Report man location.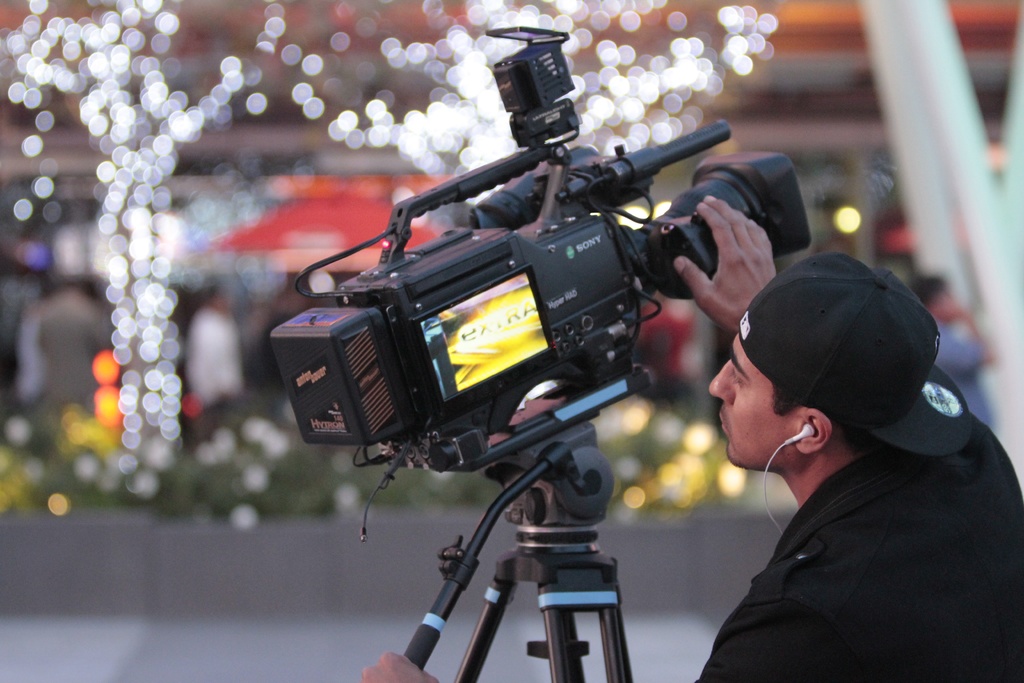
Report: l=360, t=250, r=1023, b=682.
